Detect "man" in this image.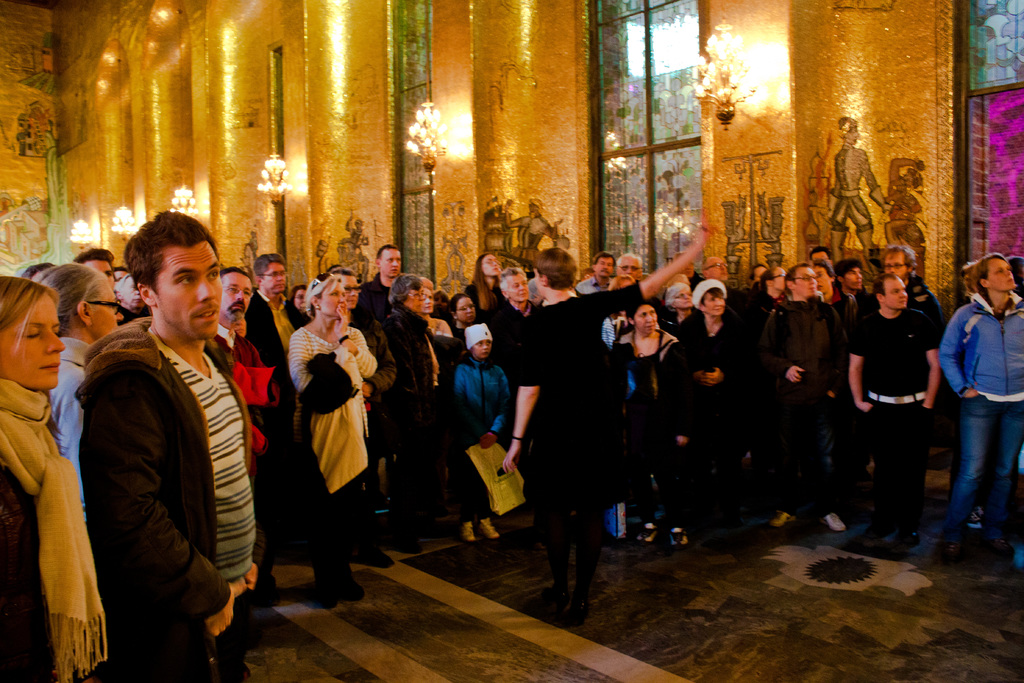
Detection: (110, 272, 154, 325).
